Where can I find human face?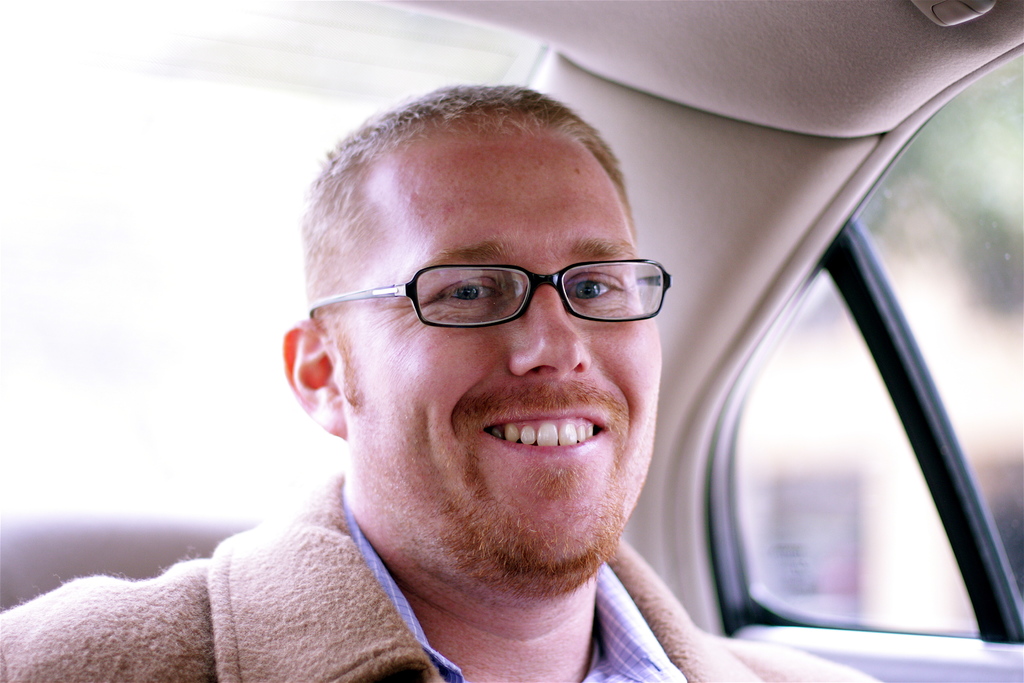
You can find it at 340,120,670,579.
